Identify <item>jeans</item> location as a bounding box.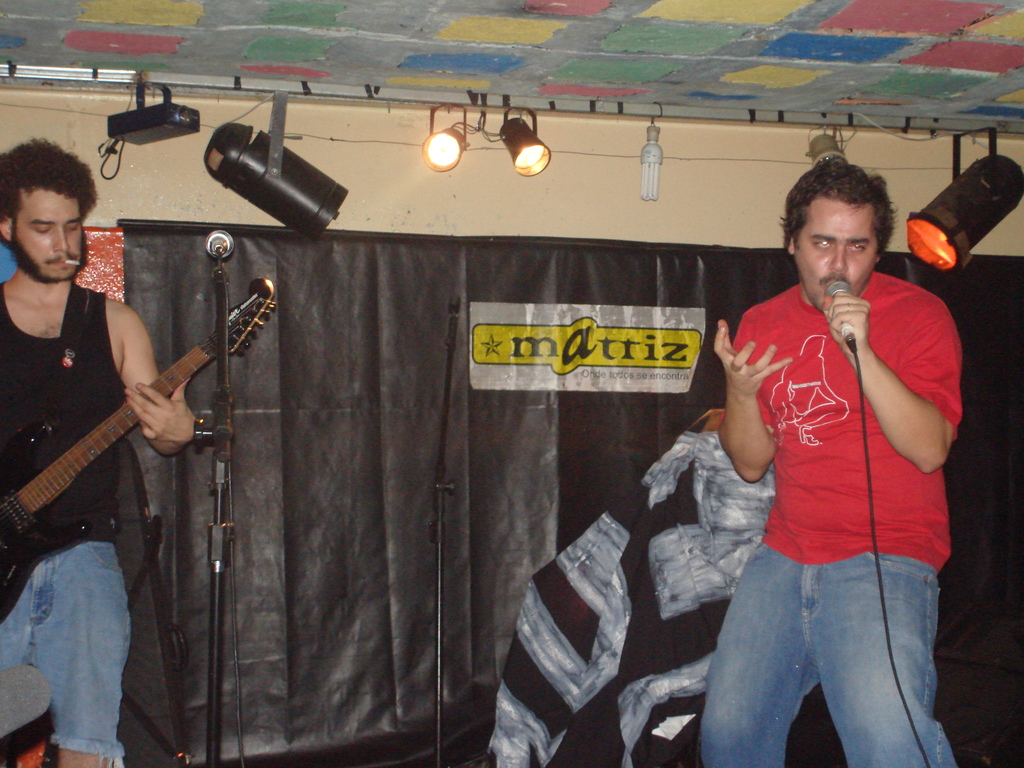
[687, 531, 963, 767].
